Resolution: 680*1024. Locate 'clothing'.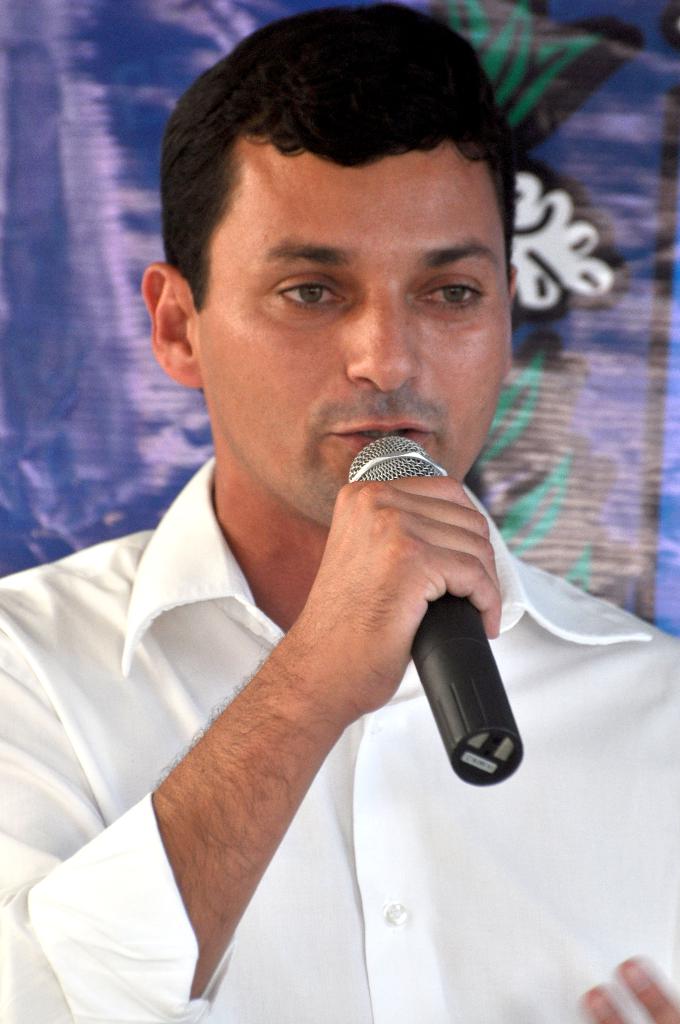
(0, 447, 679, 1023).
